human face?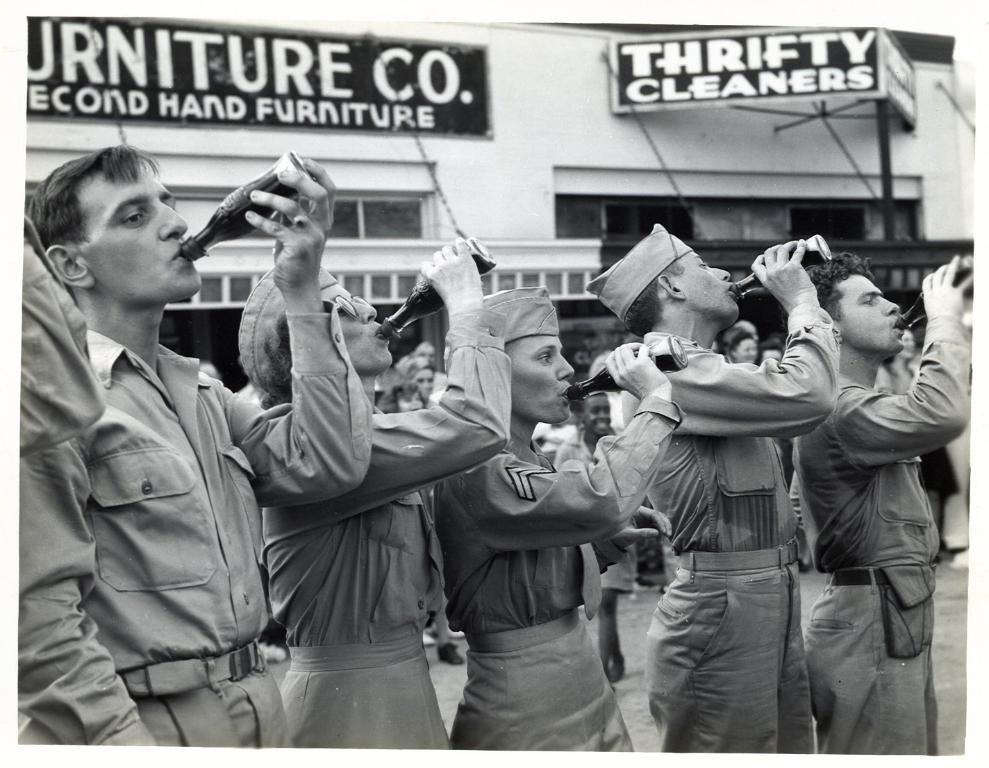
x1=75 y1=156 x2=202 y2=299
